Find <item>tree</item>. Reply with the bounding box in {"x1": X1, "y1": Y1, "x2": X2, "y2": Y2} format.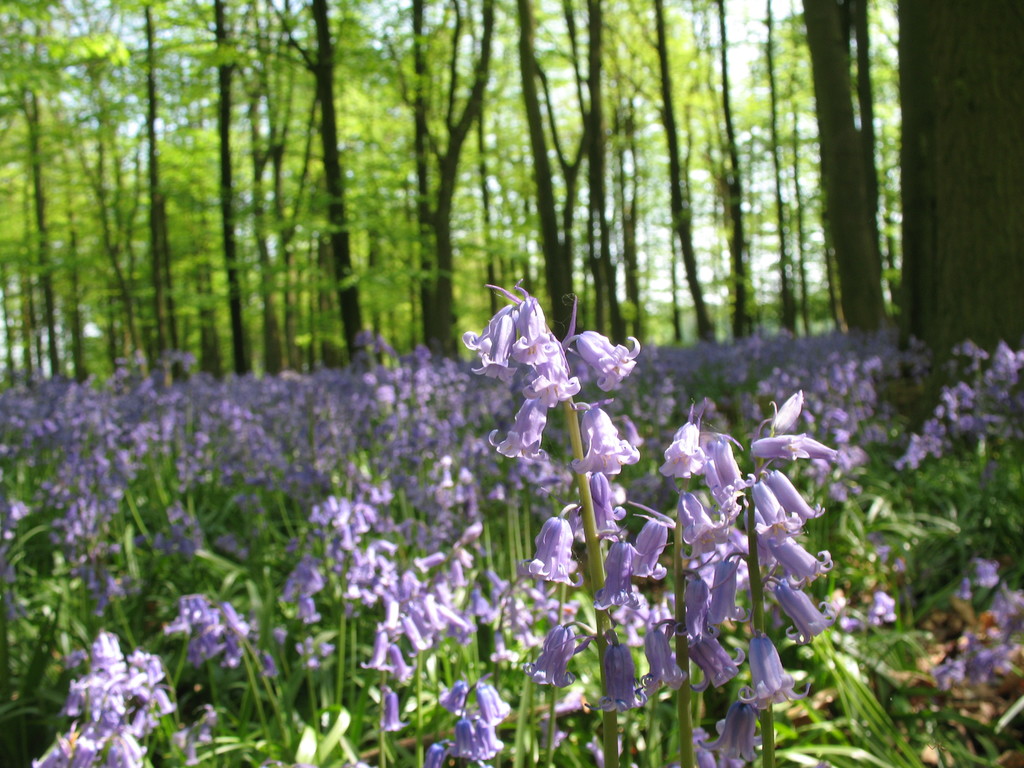
{"x1": 436, "y1": 230, "x2": 868, "y2": 734}.
